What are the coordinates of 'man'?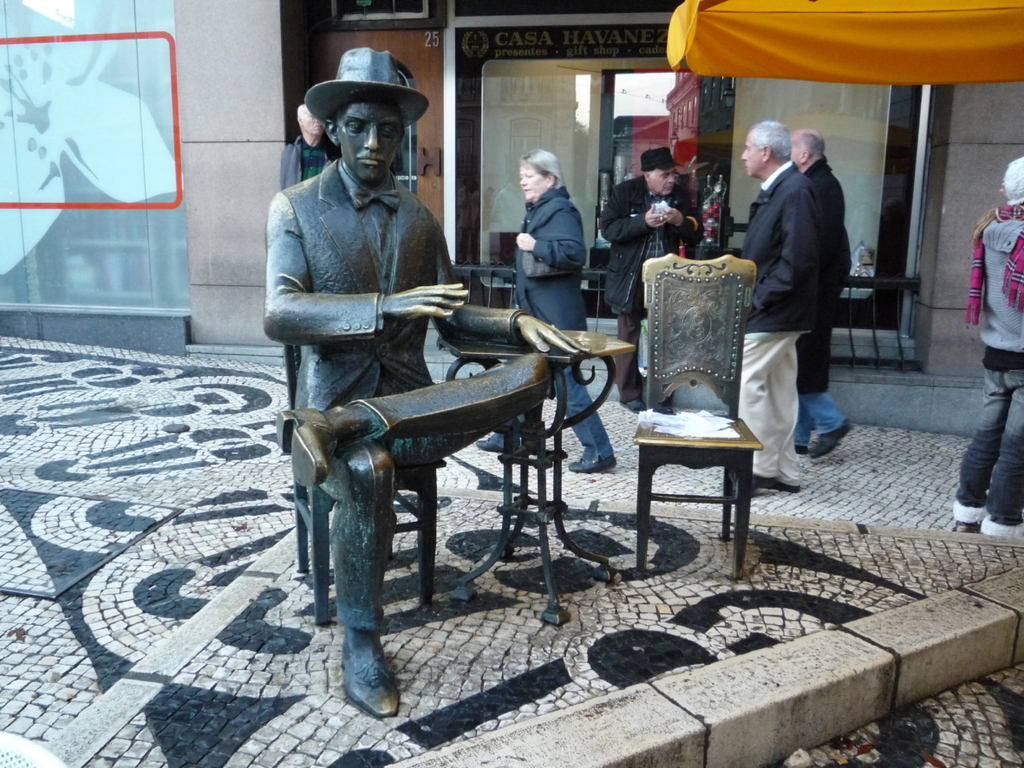
l=600, t=148, r=710, b=413.
